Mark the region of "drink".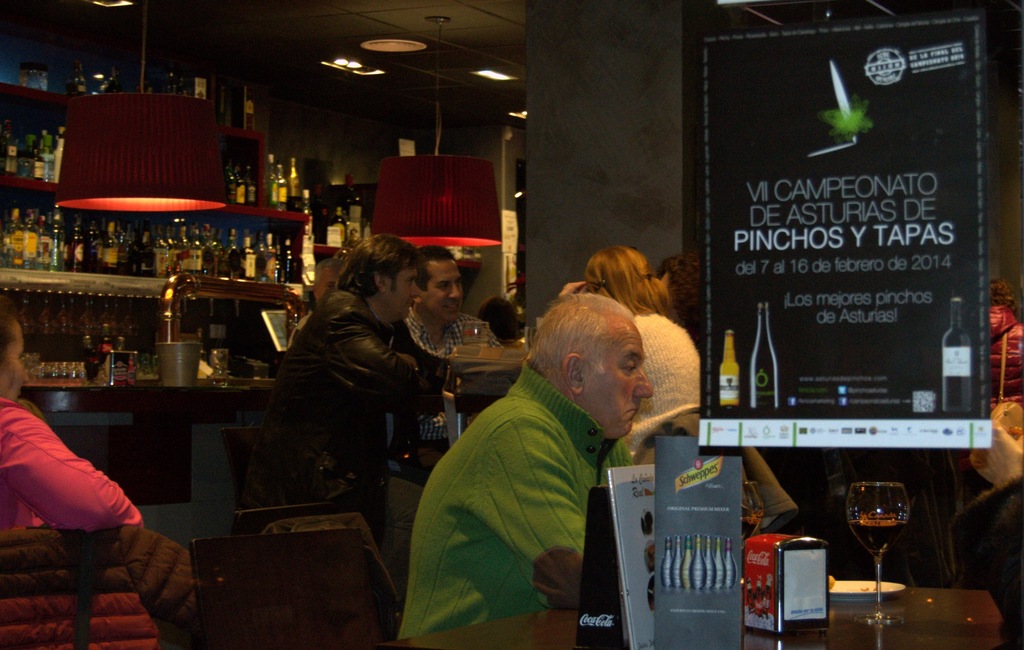
Region: (left=753, top=299, right=780, bottom=409).
